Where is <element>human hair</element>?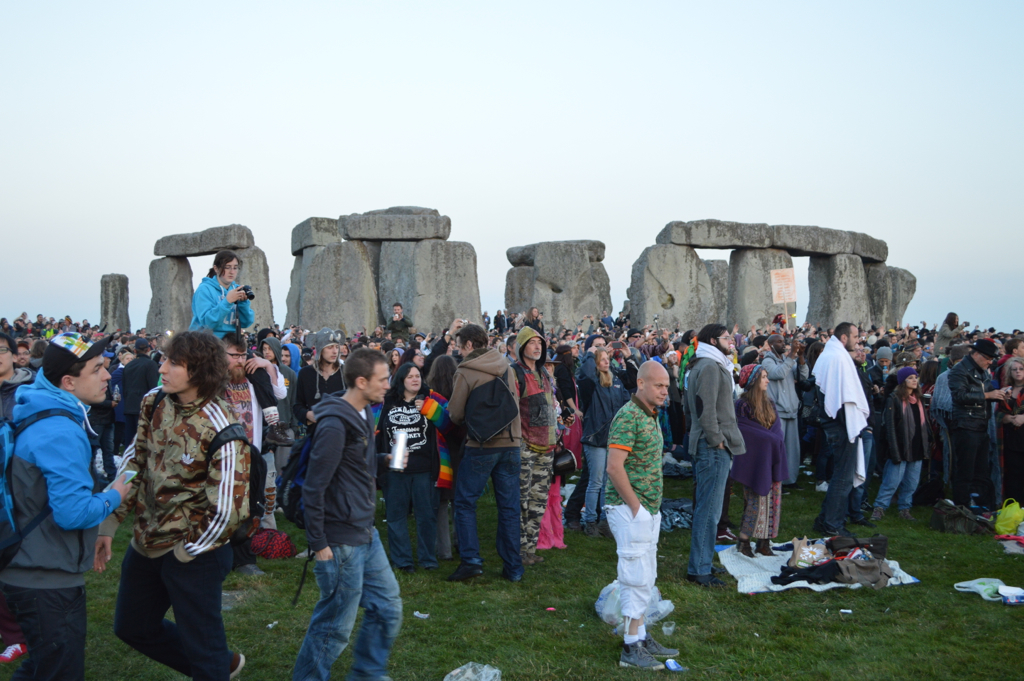
{"x1": 456, "y1": 325, "x2": 489, "y2": 348}.
